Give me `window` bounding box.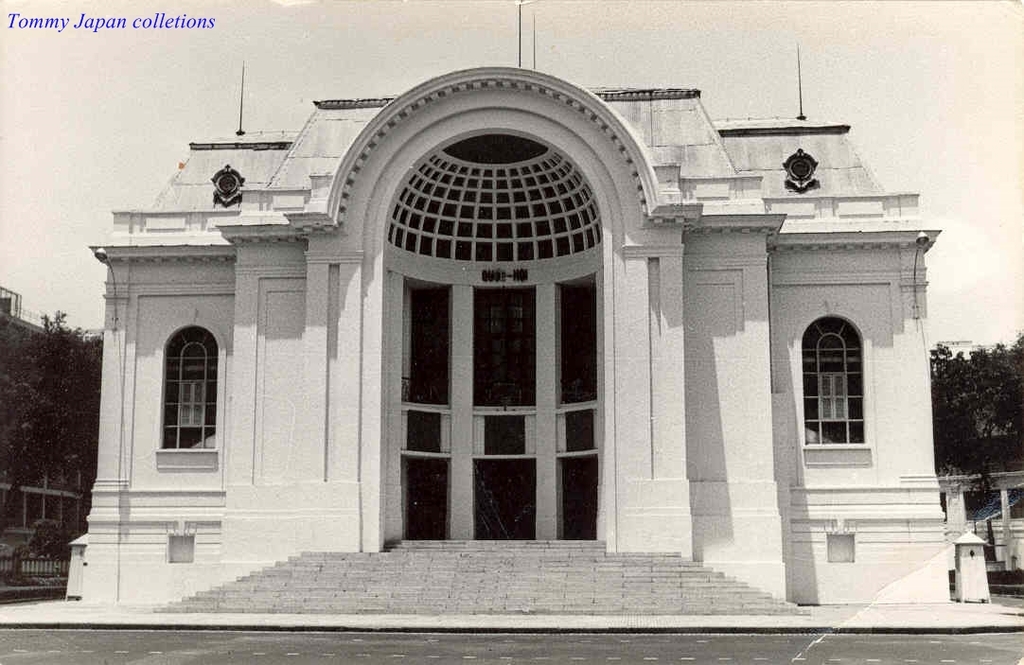
(left=163, top=318, right=217, bottom=450).
